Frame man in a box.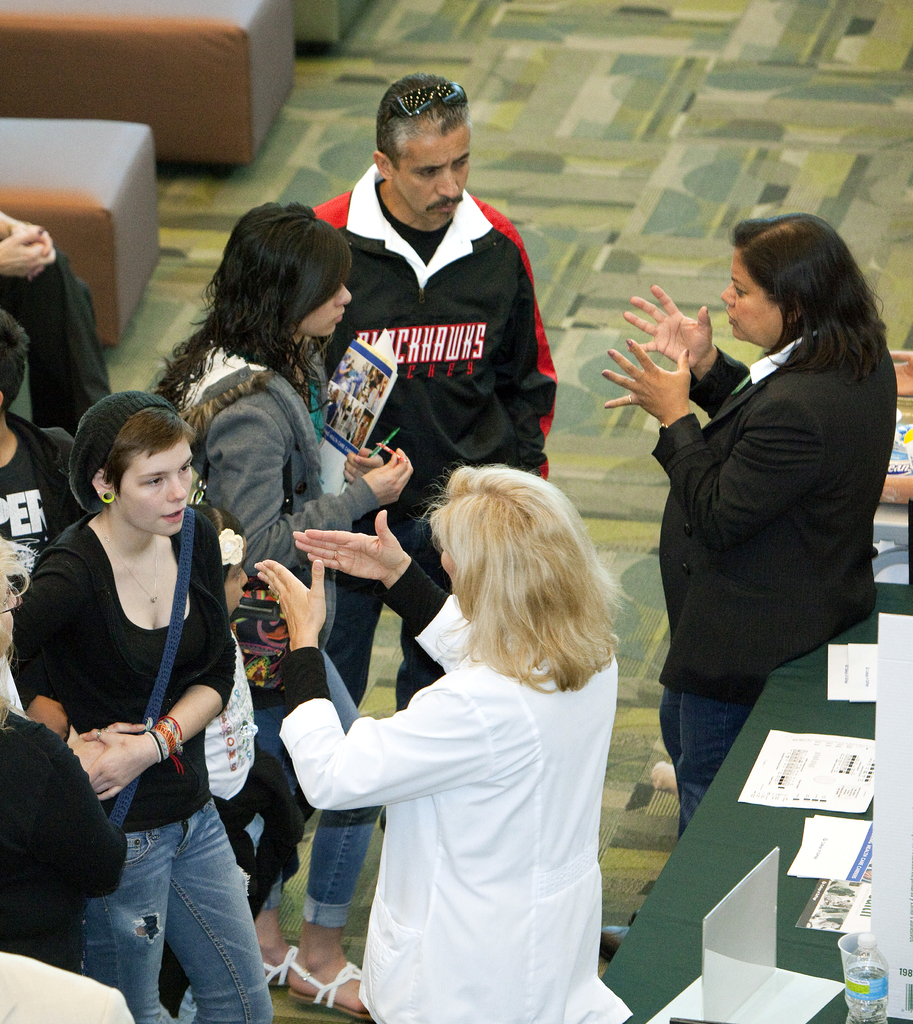
<bbox>305, 52, 582, 721</bbox>.
